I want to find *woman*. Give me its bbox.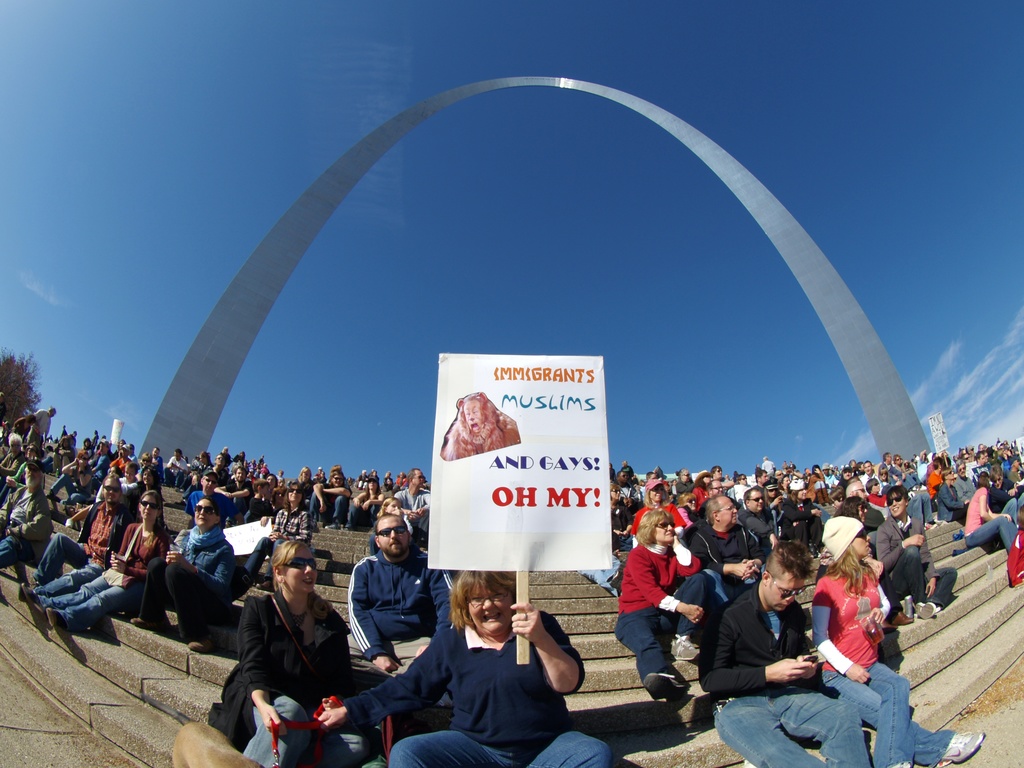
872:484:964:623.
